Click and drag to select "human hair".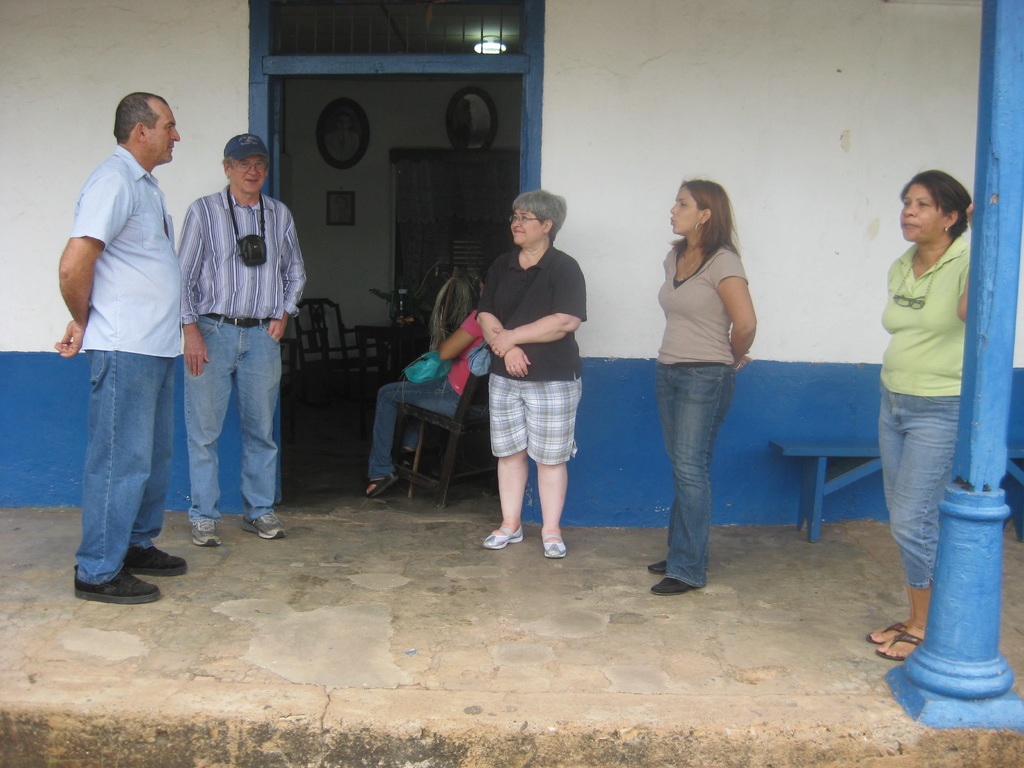
Selection: bbox(900, 170, 972, 241).
